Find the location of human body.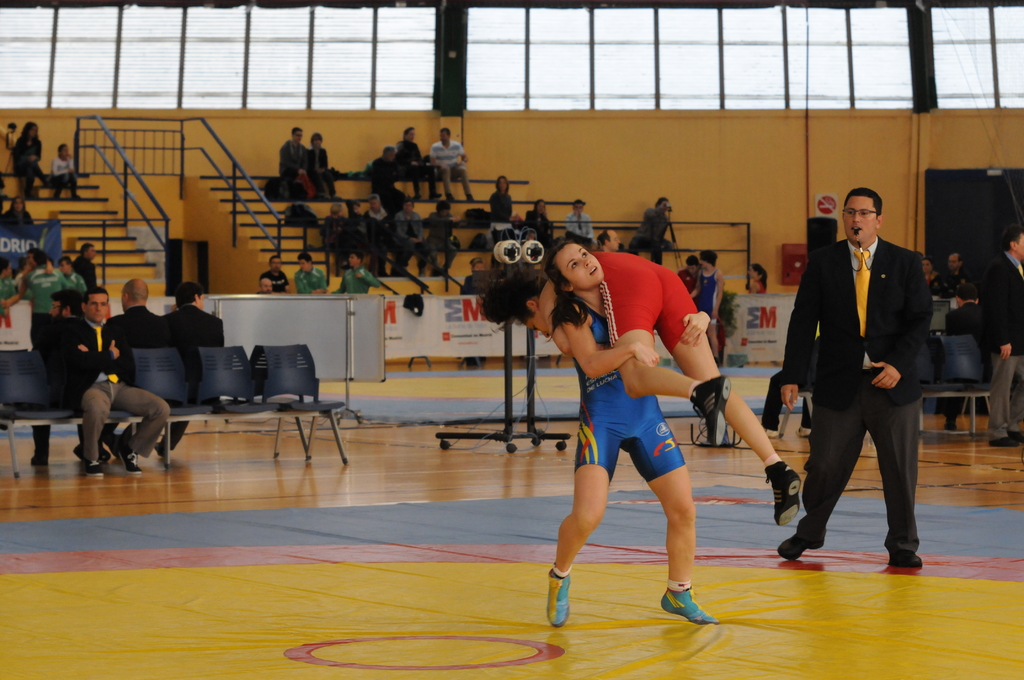
Location: 780 237 925 569.
